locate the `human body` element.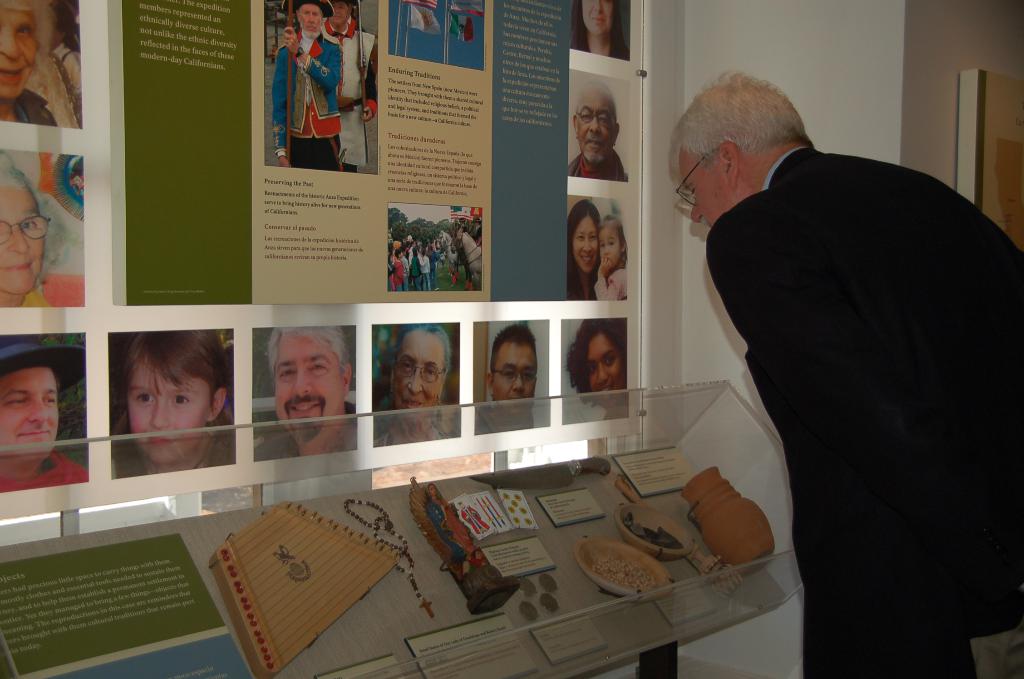
Element bbox: bbox(567, 154, 627, 181).
